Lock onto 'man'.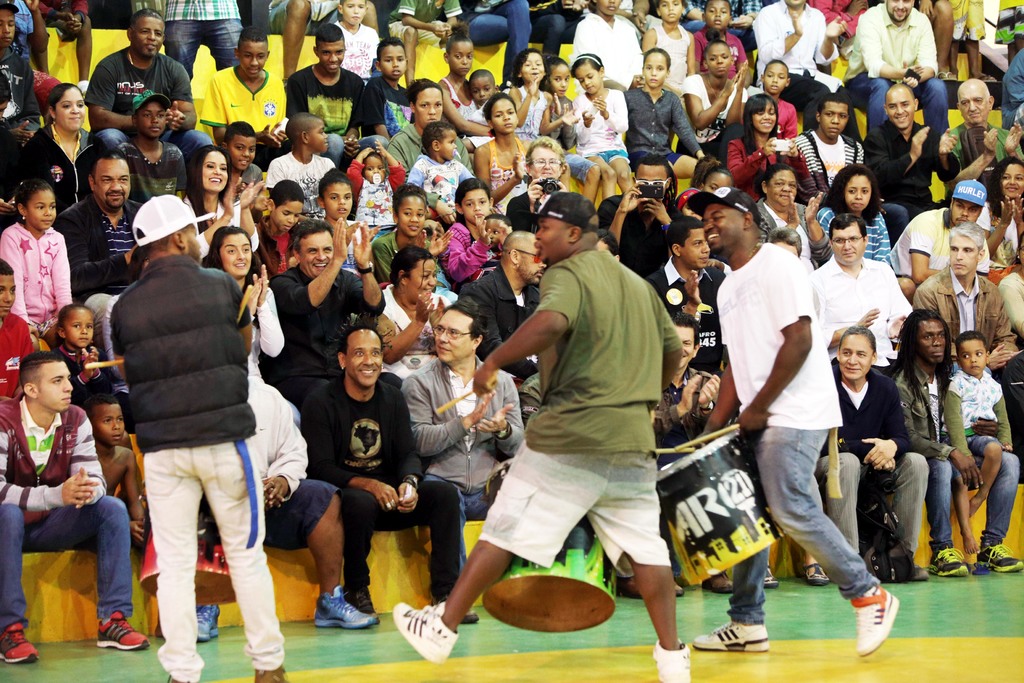
Locked: l=397, t=292, r=527, b=624.
